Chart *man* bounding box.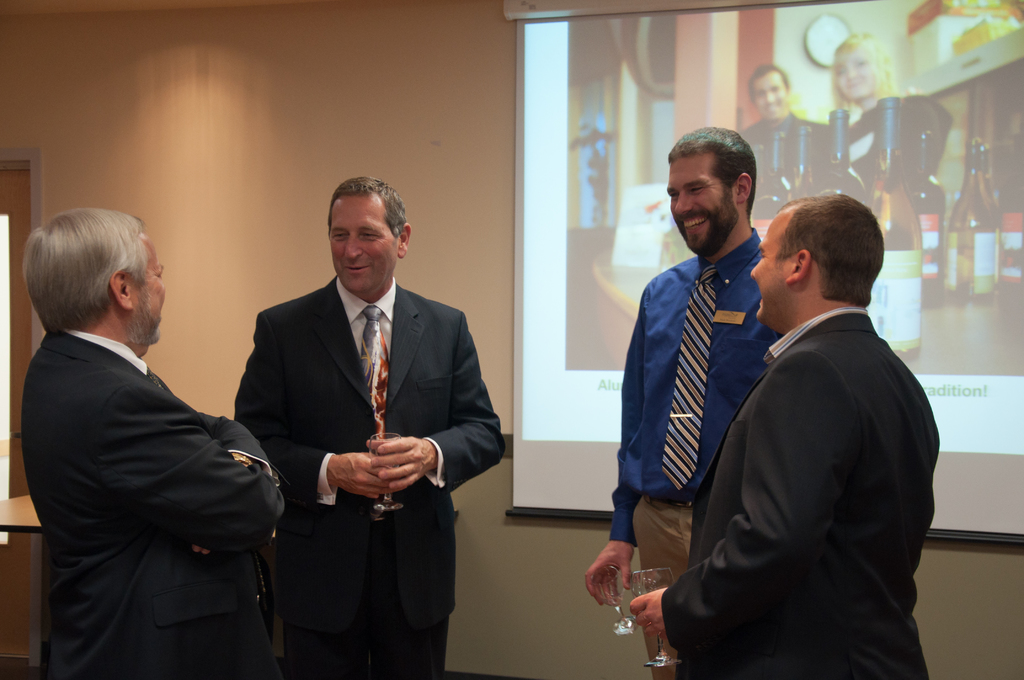
Charted: <bbox>740, 63, 826, 208</bbox>.
